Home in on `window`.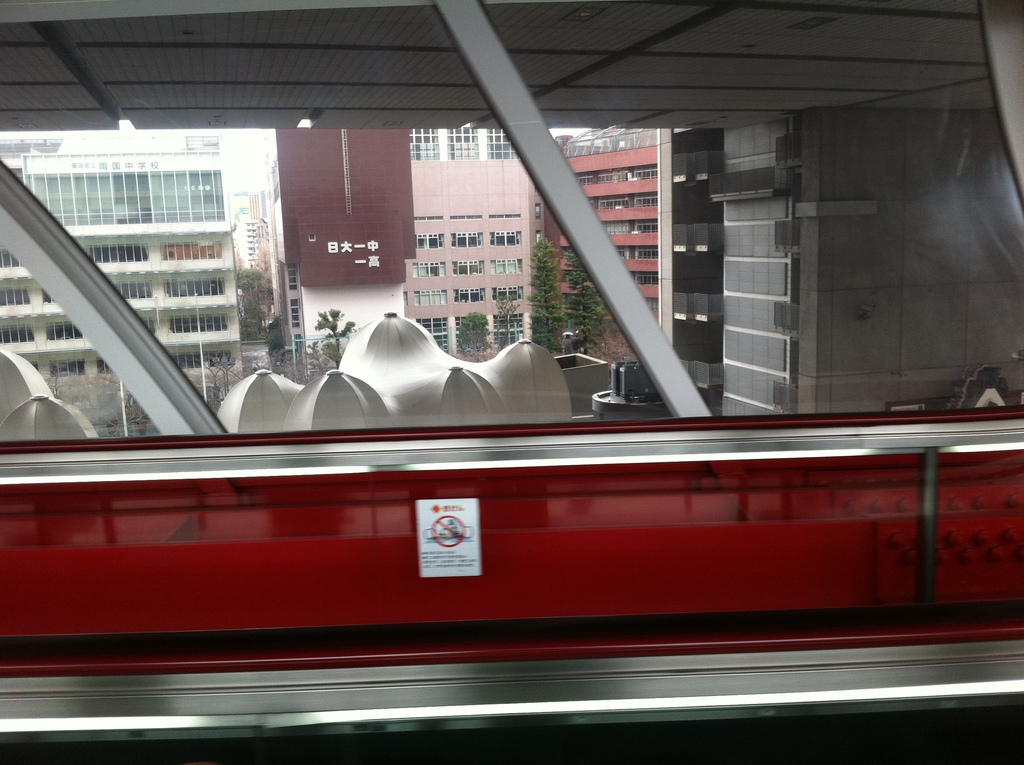
Homed in at BBox(15, 166, 228, 224).
